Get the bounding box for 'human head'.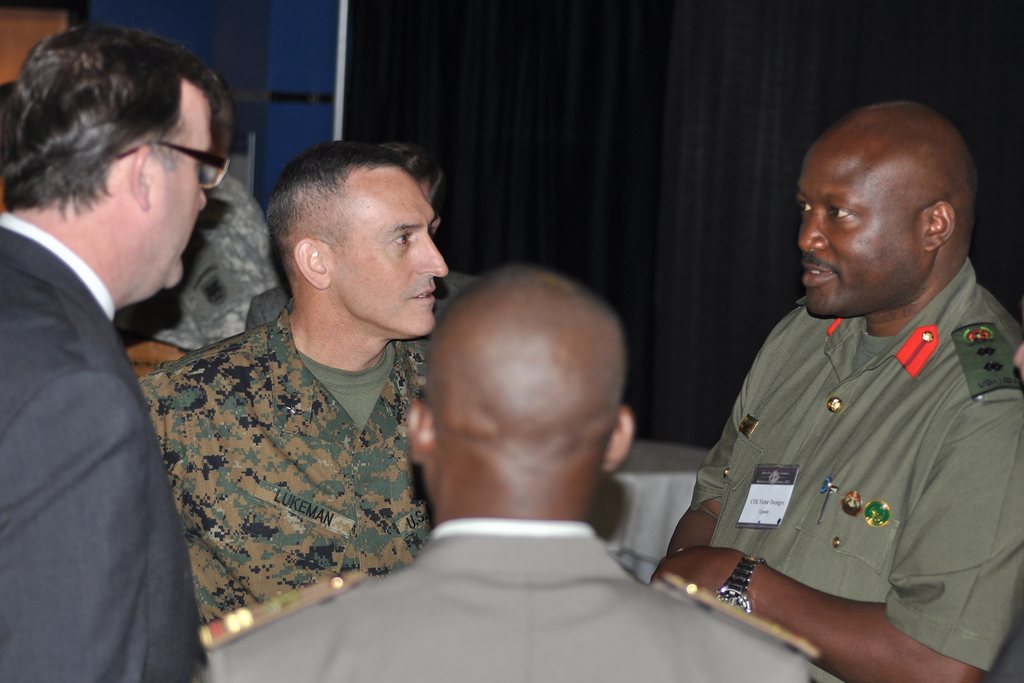
locate(264, 136, 450, 343).
